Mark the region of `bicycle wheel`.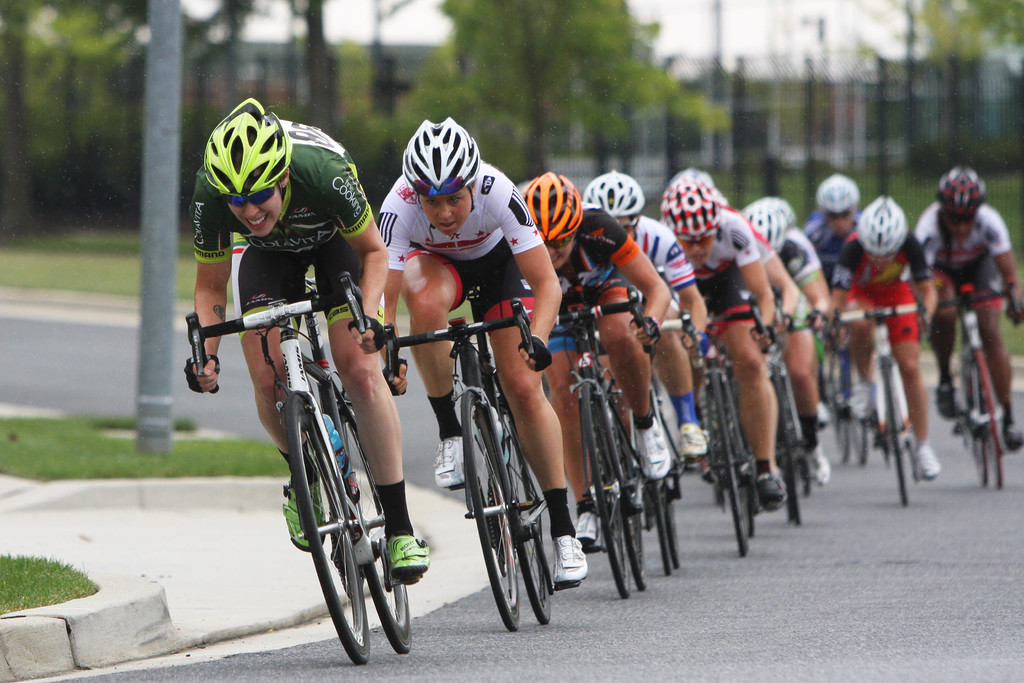
Region: region(777, 377, 806, 527).
